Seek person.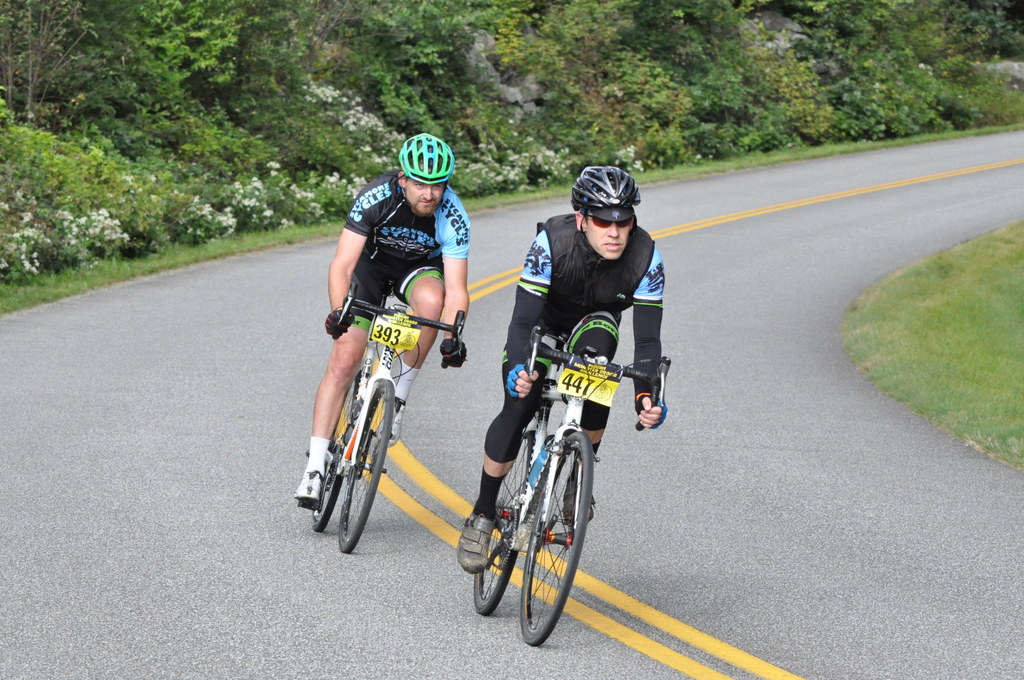
bbox=[295, 134, 470, 499].
